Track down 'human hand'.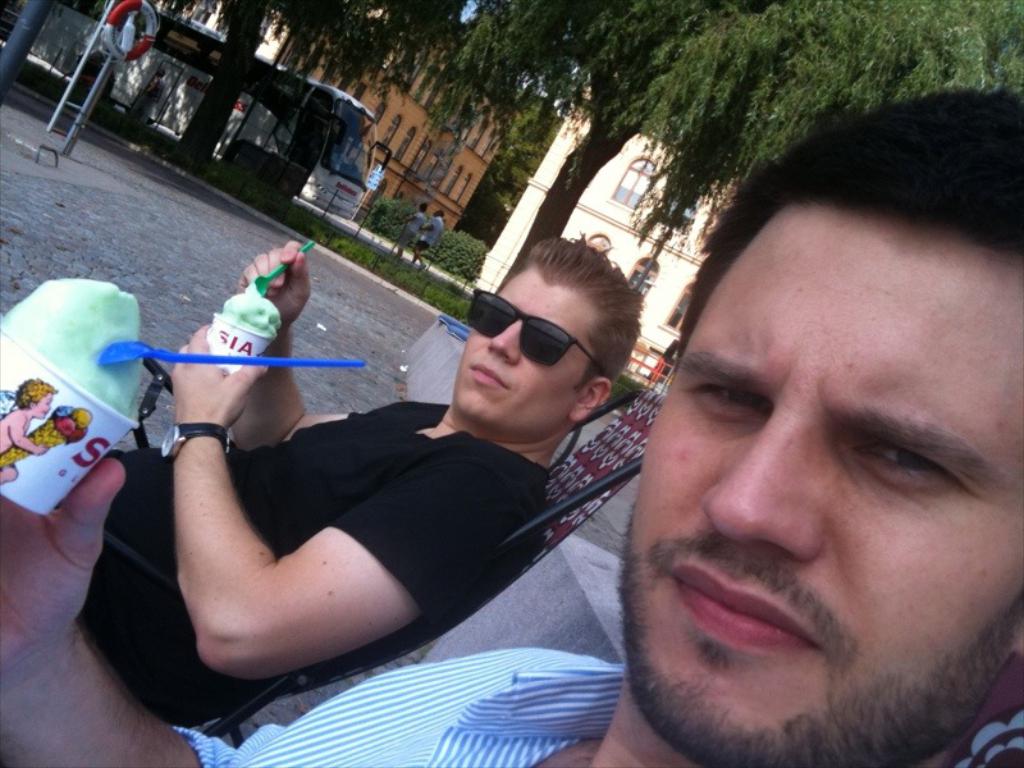
Tracked to 170/321/268/424.
